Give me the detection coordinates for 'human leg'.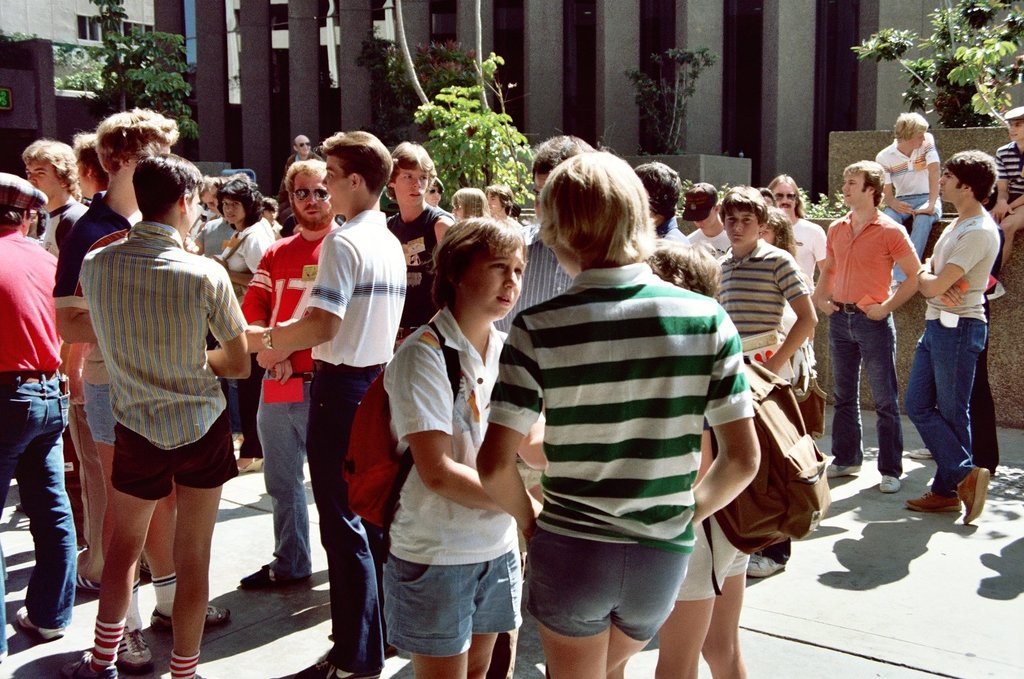
238, 365, 298, 591.
